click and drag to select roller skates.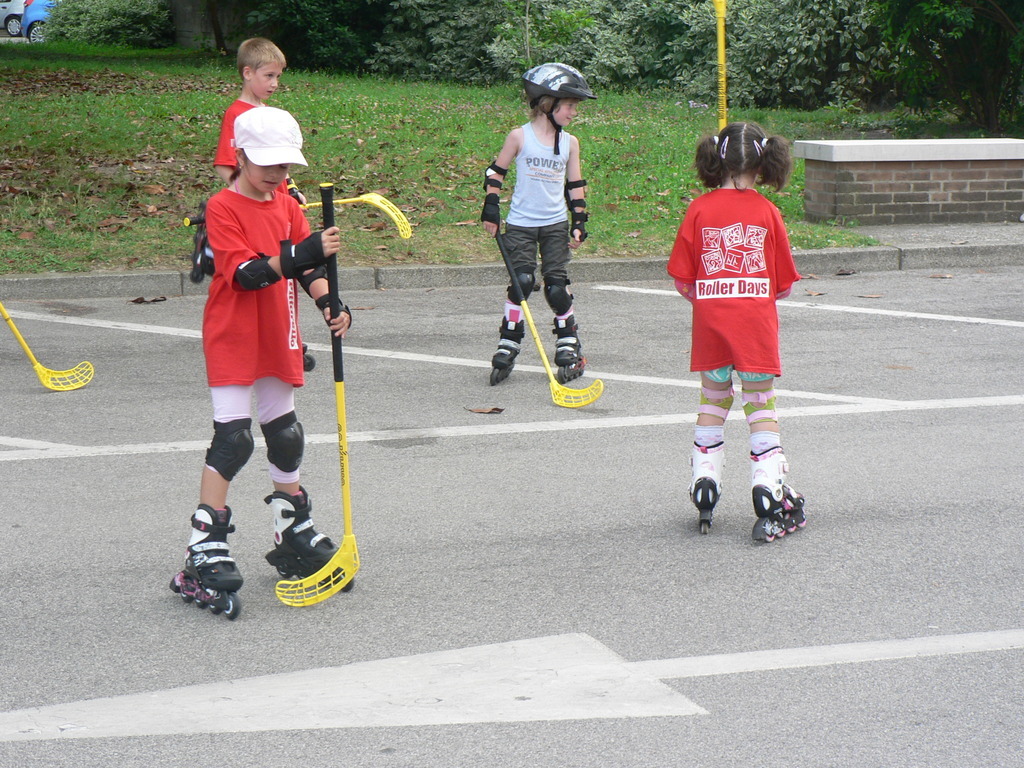
Selection: region(750, 445, 808, 544).
